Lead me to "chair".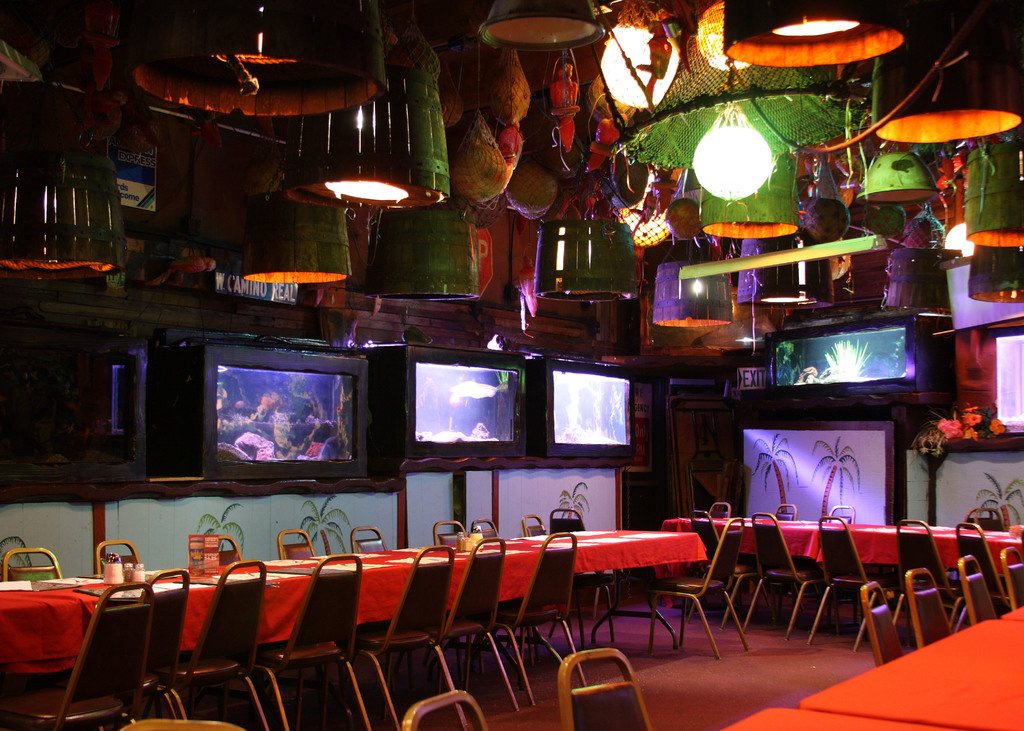
Lead to (686,510,771,622).
